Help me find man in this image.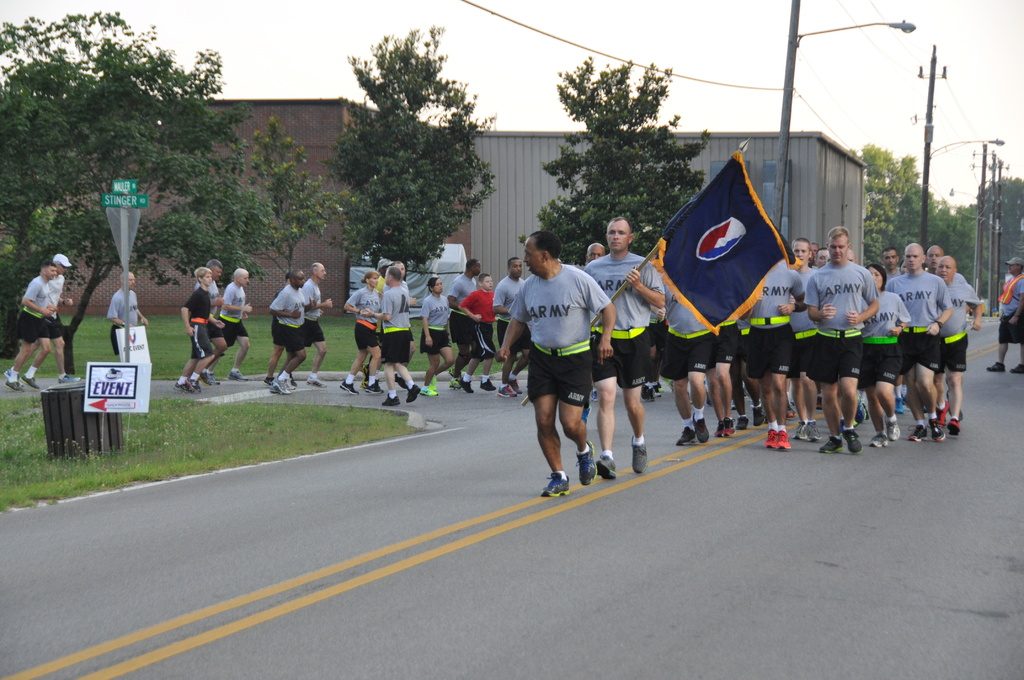
Found it: BBox(580, 208, 663, 480).
